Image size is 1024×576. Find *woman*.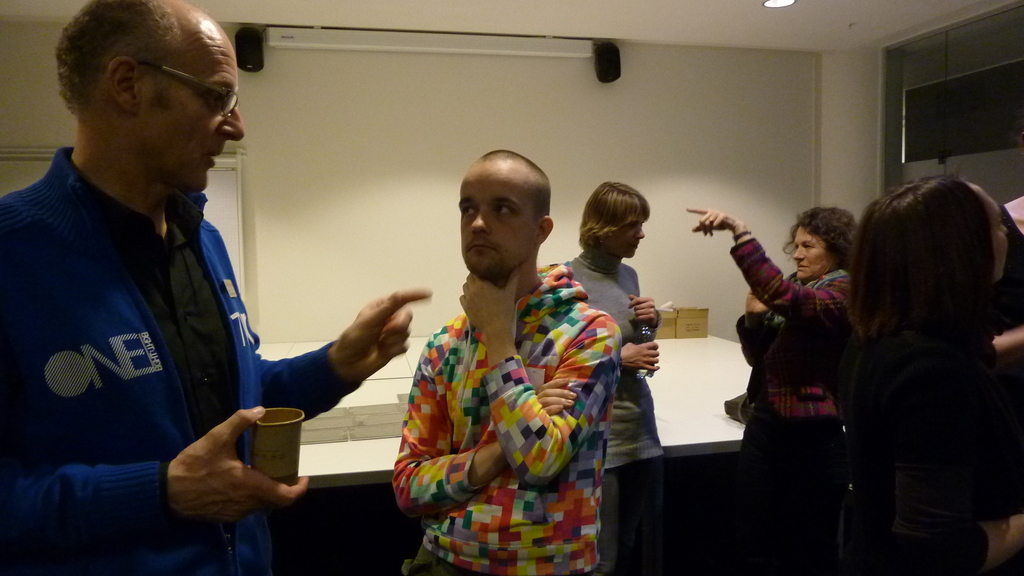
685/202/858/573.
